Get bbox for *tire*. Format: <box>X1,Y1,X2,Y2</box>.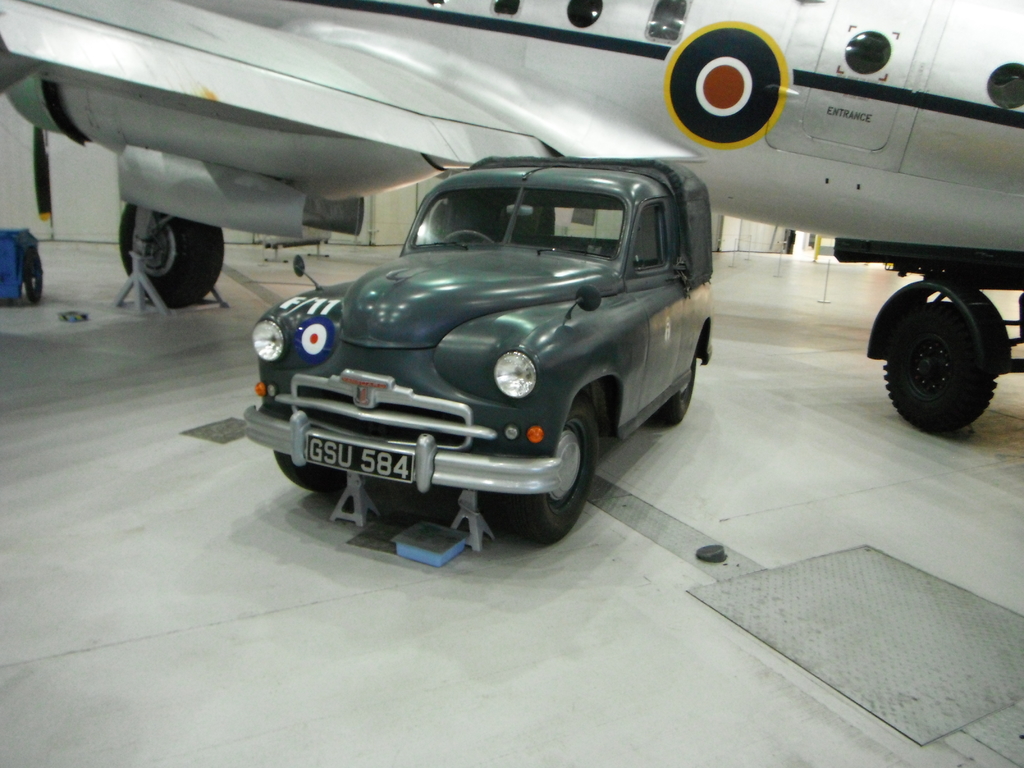
<box>486,395,594,547</box>.
